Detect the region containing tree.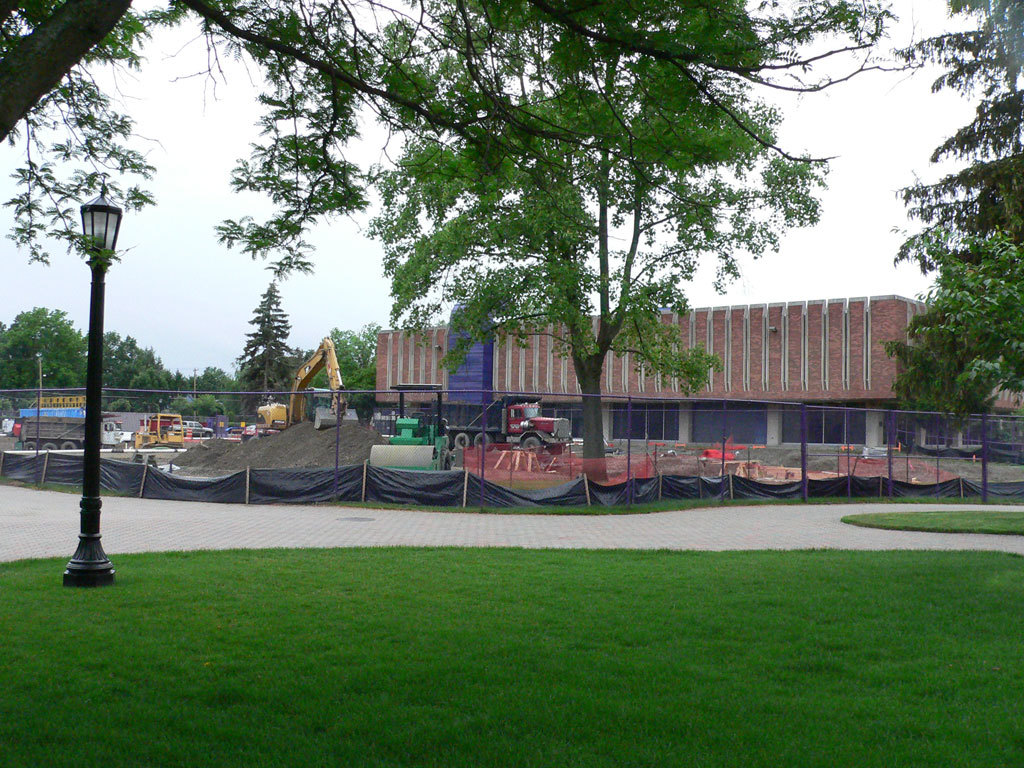
Rect(176, 369, 185, 394).
